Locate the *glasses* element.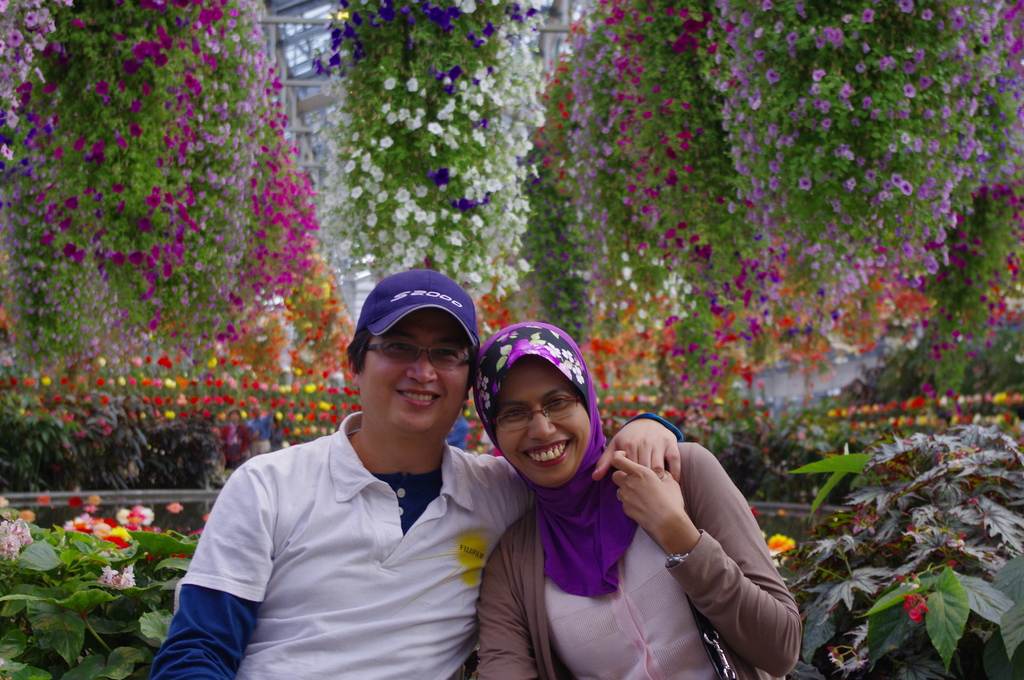
Element bbox: detection(355, 335, 480, 381).
